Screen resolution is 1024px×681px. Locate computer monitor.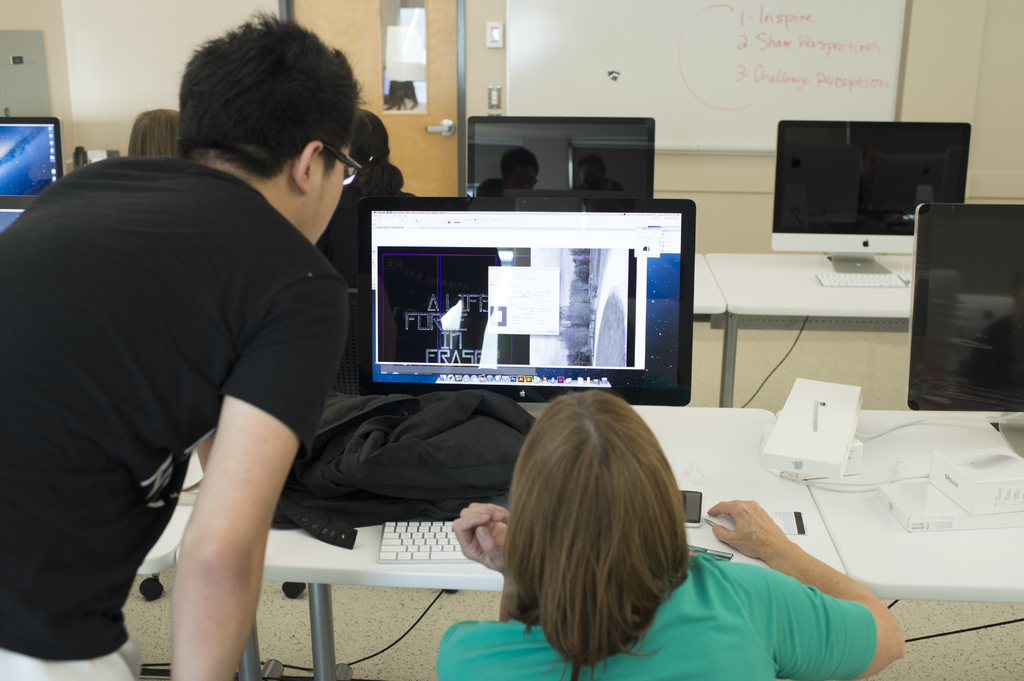
locate(336, 205, 696, 446).
